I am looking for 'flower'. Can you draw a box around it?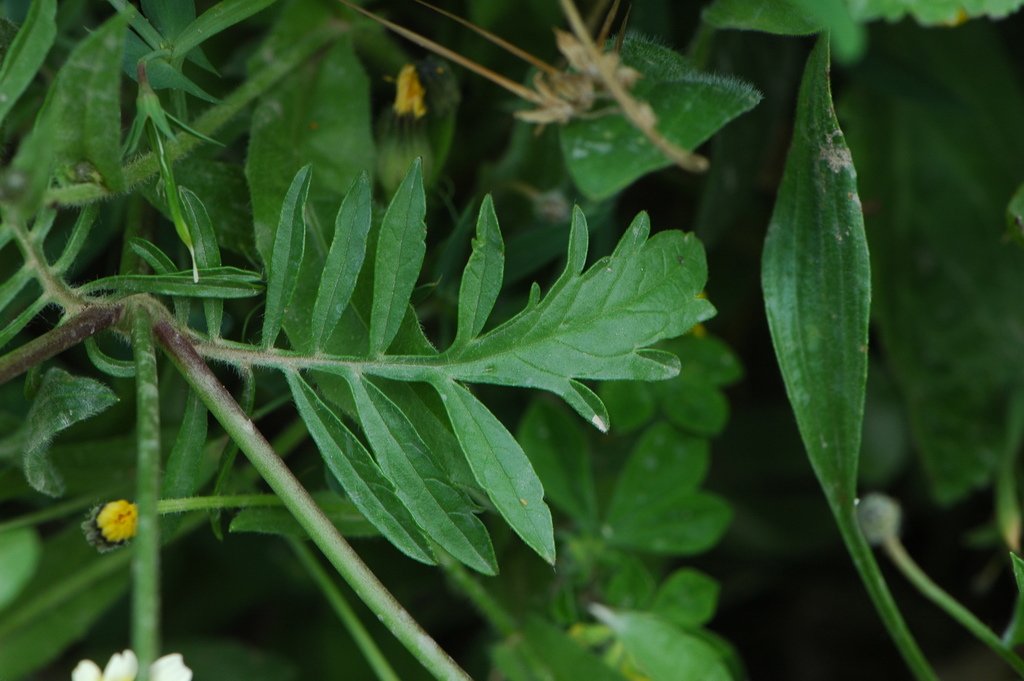
Sure, the bounding box is [left=73, top=653, right=194, bottom=680].
